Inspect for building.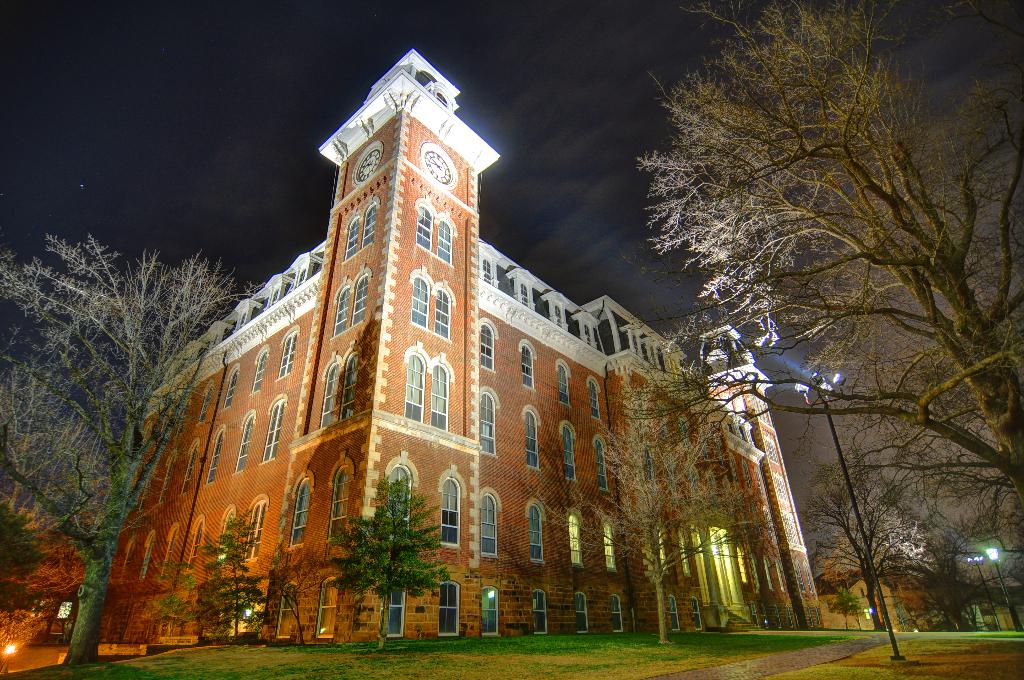
Inspection: BBox(0, 49, 824, 671).
